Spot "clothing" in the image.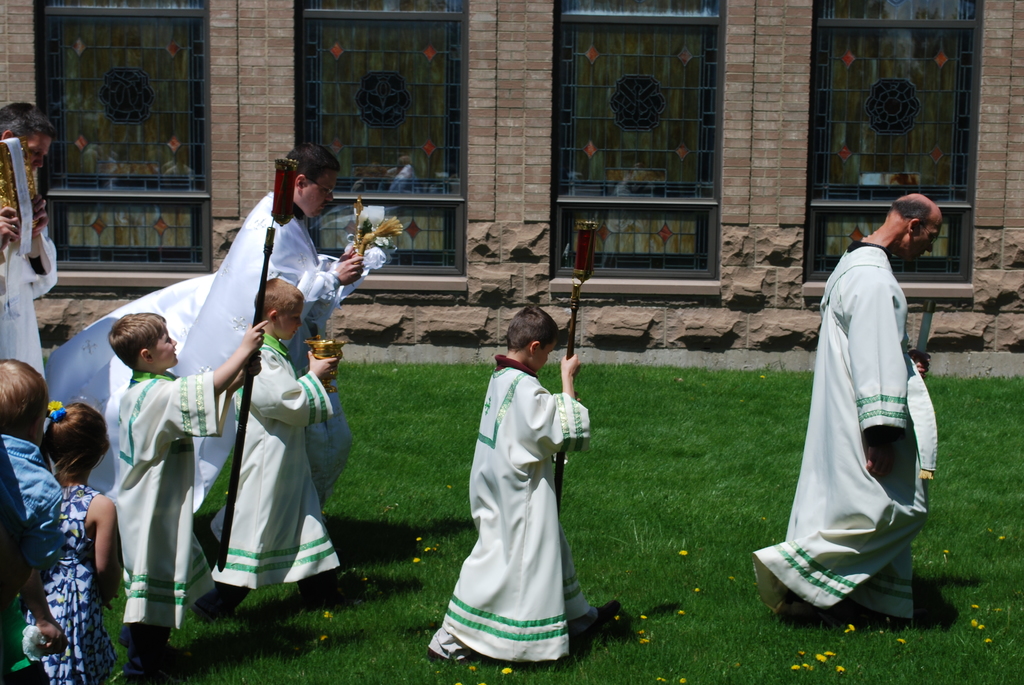
"clothing" found at [left=785, top=214, right=936, bottom=615].
